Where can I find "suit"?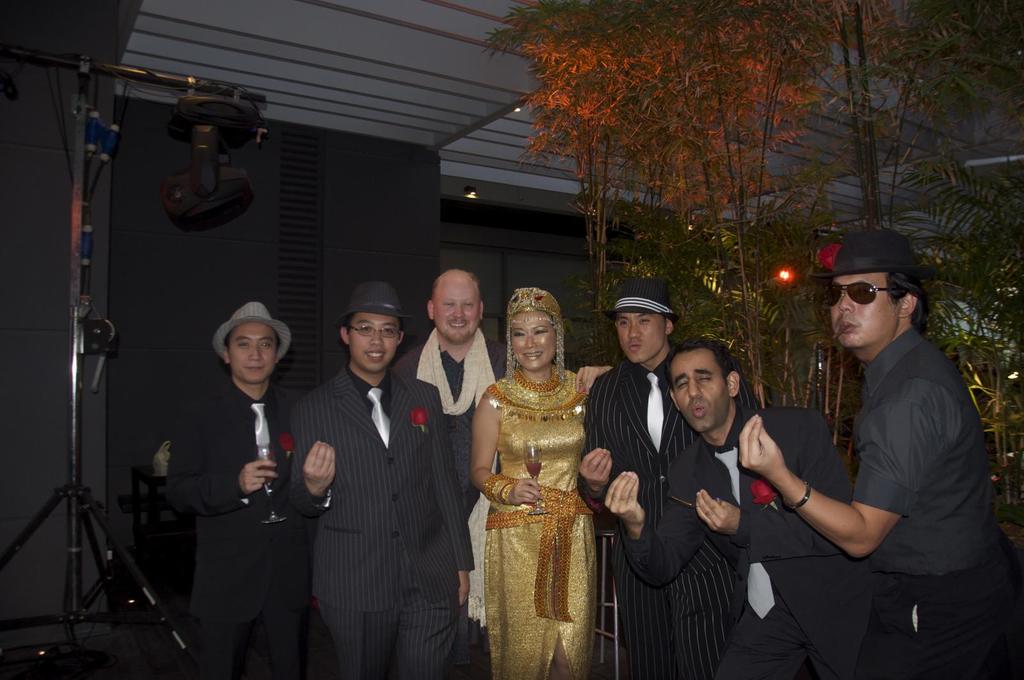
You can find it at <box>570,356,763,679</box>.
